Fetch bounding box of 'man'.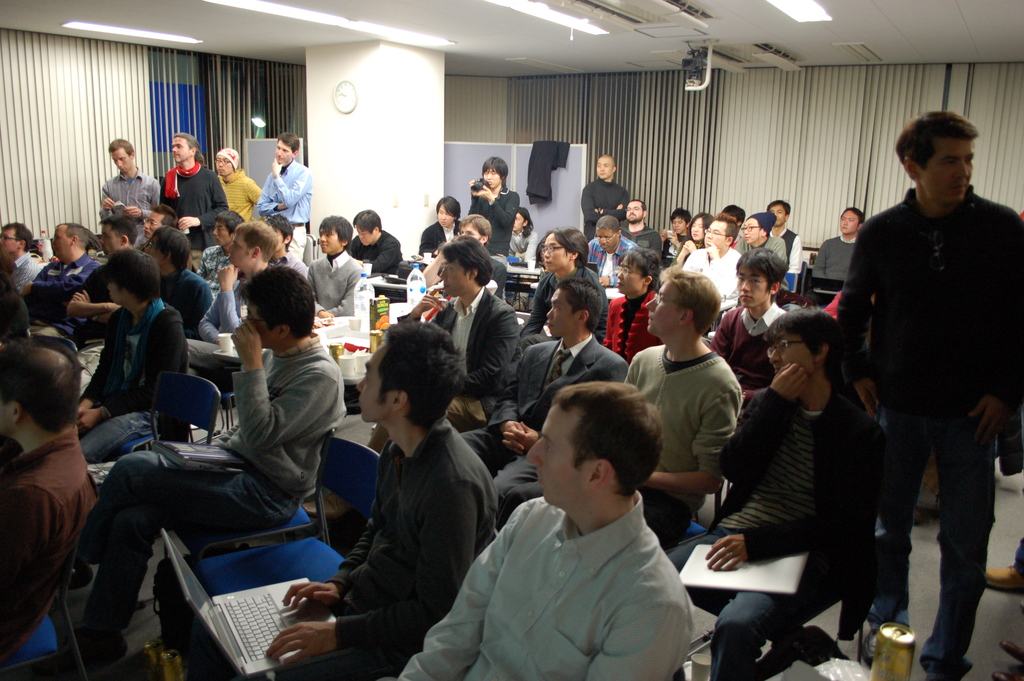
Bbox: select_region(580, 158, 628, 238).
